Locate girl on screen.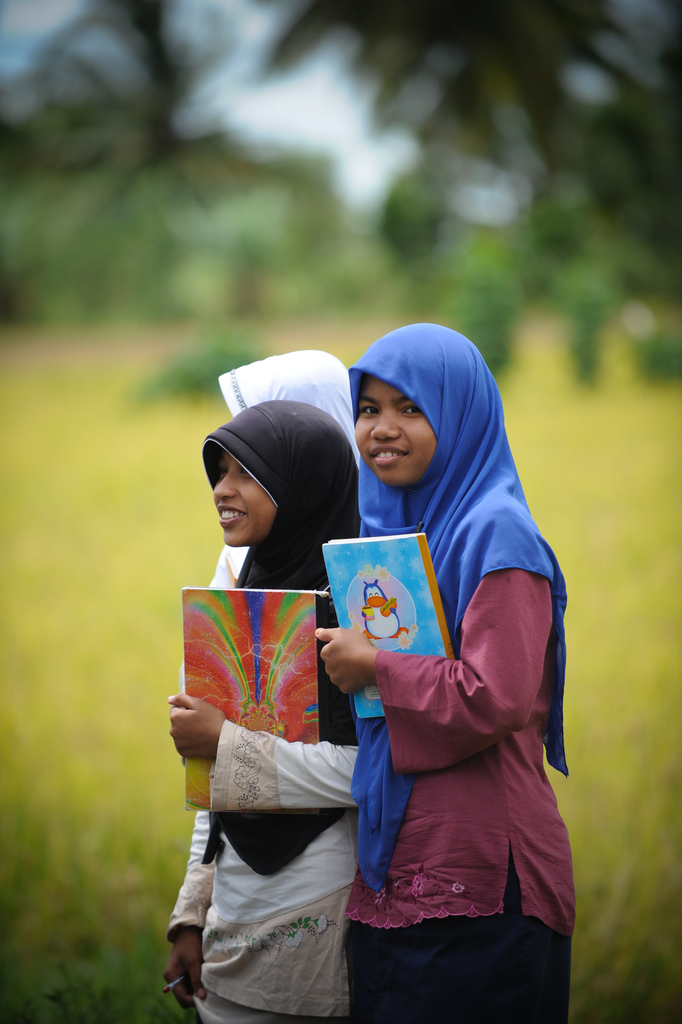
On screen at locate(312, 314, 576, 1018).
